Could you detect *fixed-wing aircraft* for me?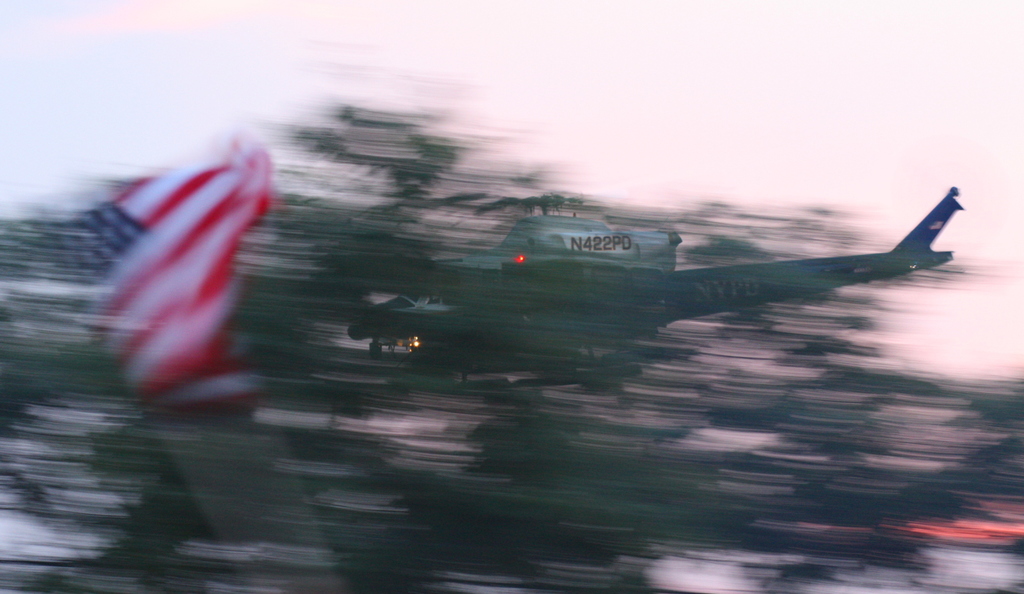
Detection result: 344:134:991:394.
